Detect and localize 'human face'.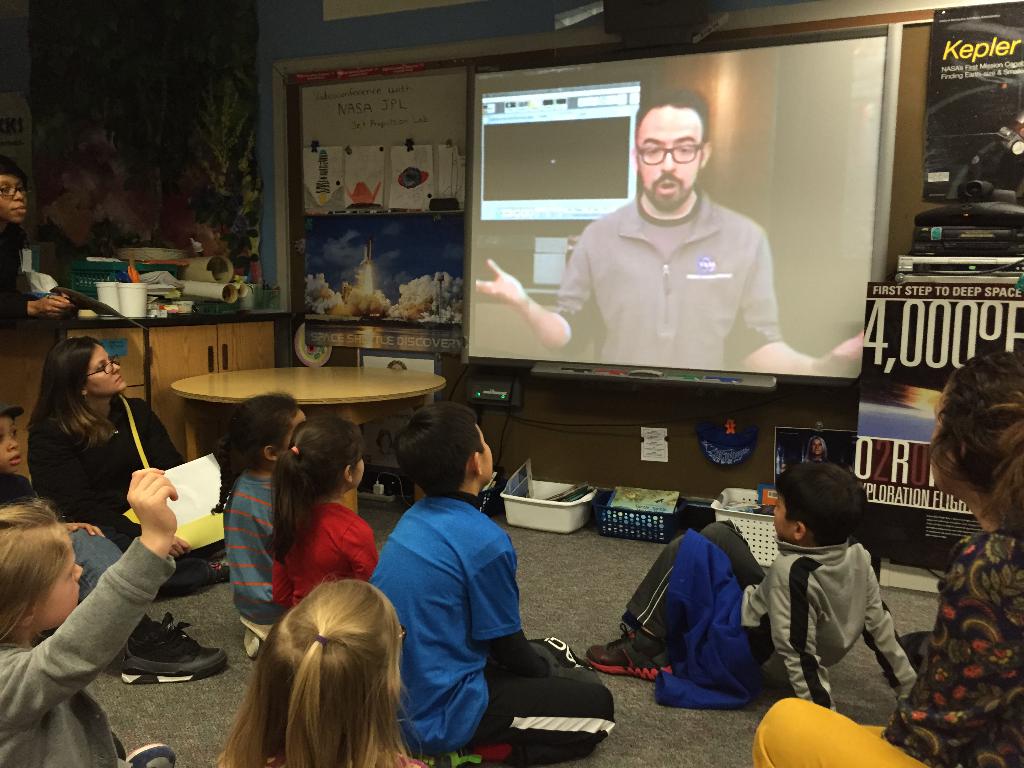
Localized at detection(0, 172, 29, 220).
